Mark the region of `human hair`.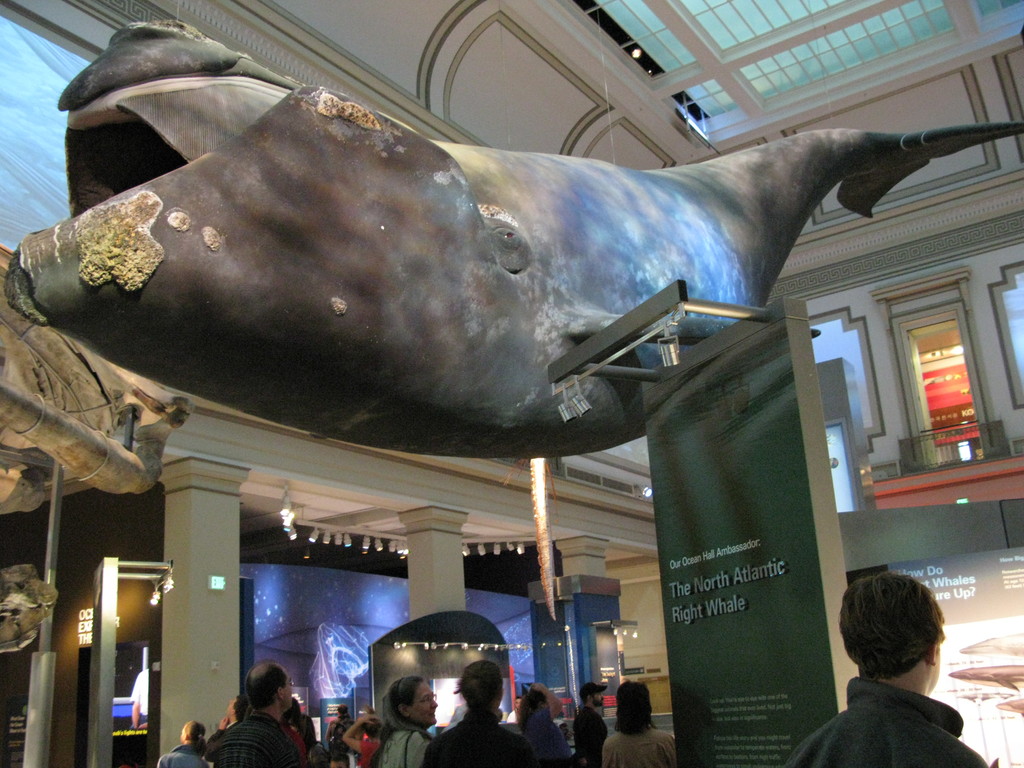
Region: [x1=183, y1=716, x2=202, y2=750].
